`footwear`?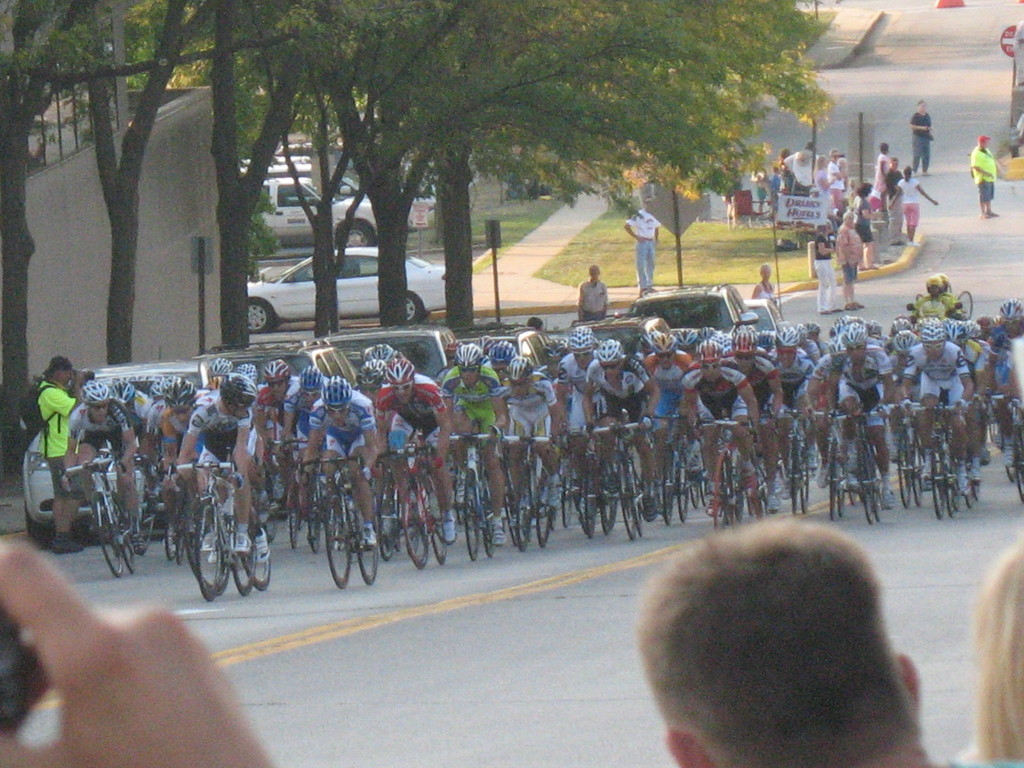
[605, 470, 620, 500]
